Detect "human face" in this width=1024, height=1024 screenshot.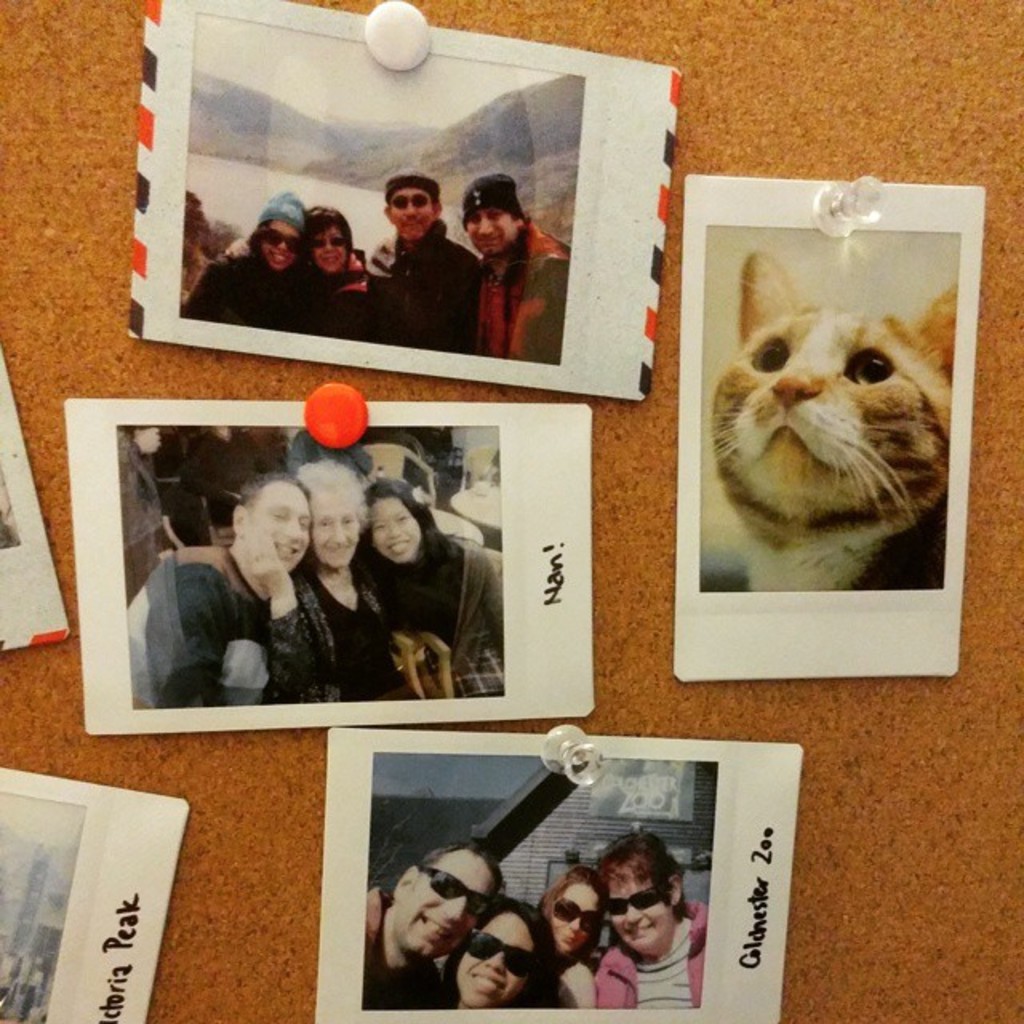
Detection: (left=549, top=888, right=602, bottom=954).
